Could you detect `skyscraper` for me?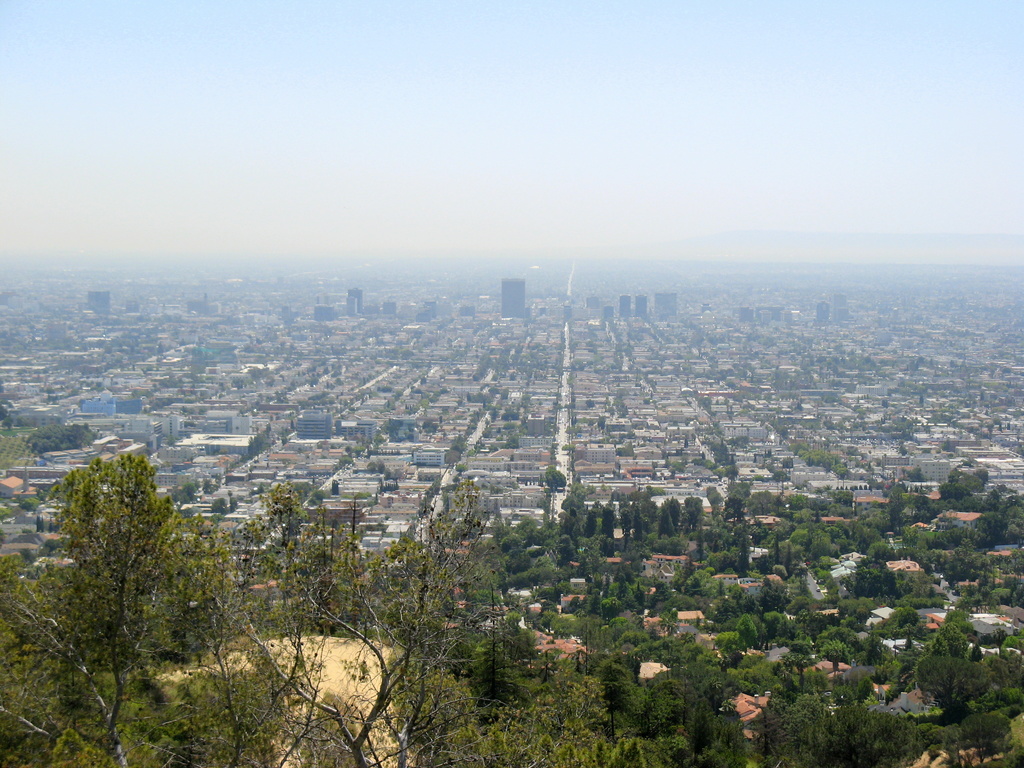
Detection result: [left=296, top=410, right=332, bottom=440].
